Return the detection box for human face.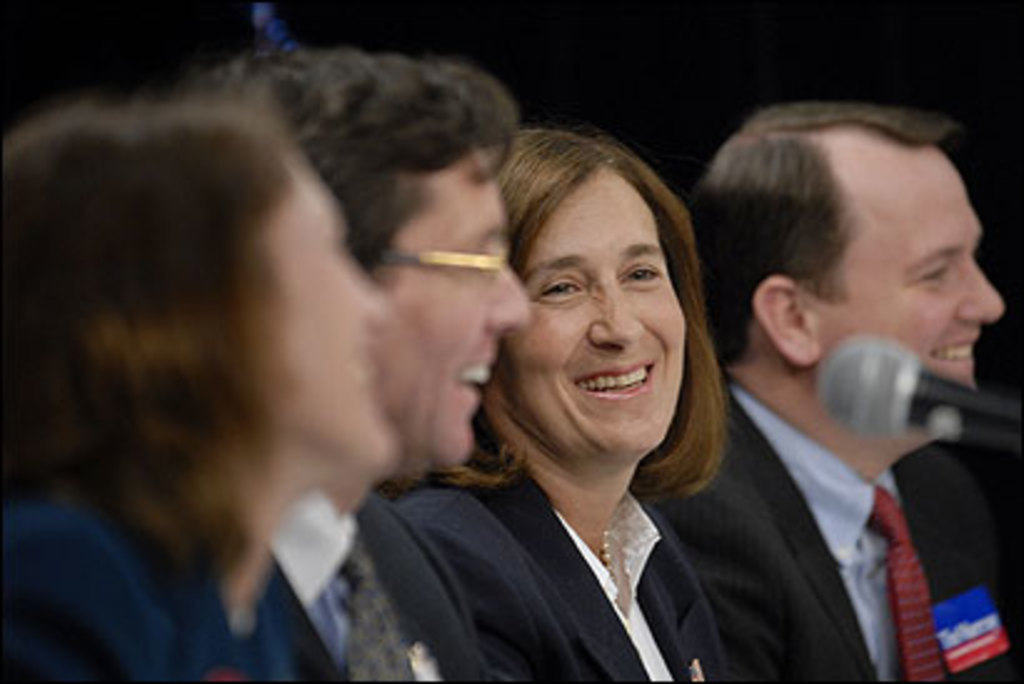
x1=255, y1=167, x2=392, y2=474.
